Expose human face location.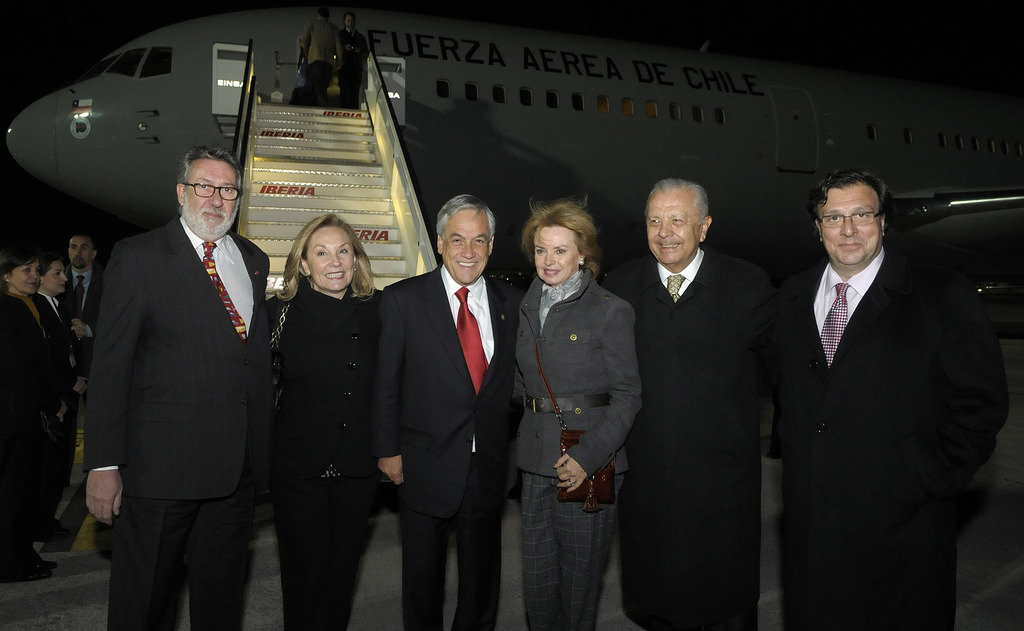
Exposed at l=645, t=192, r=695, b=271.
